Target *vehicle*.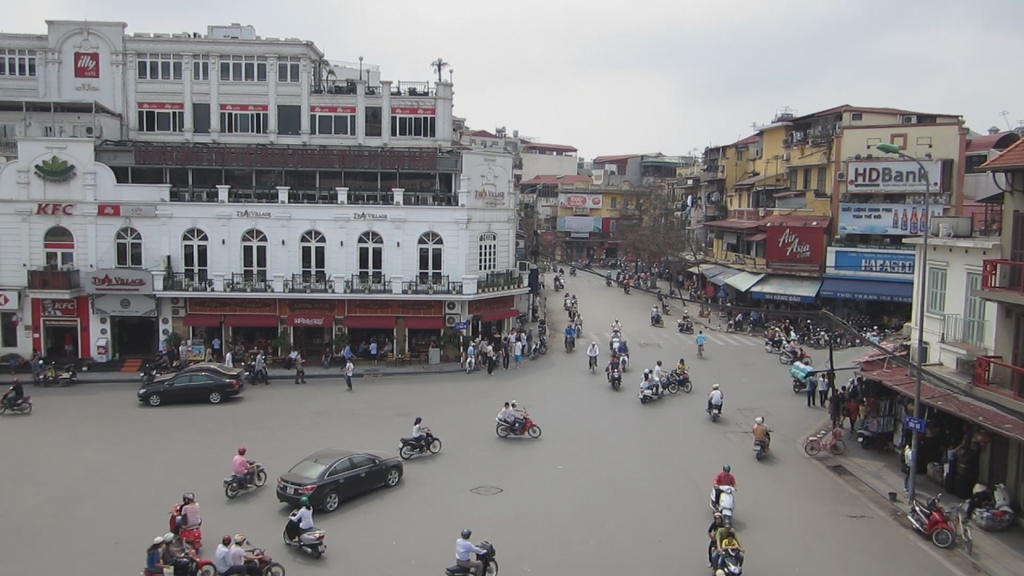
Target region: (left=677, top=317, right=694, bottom=332).
